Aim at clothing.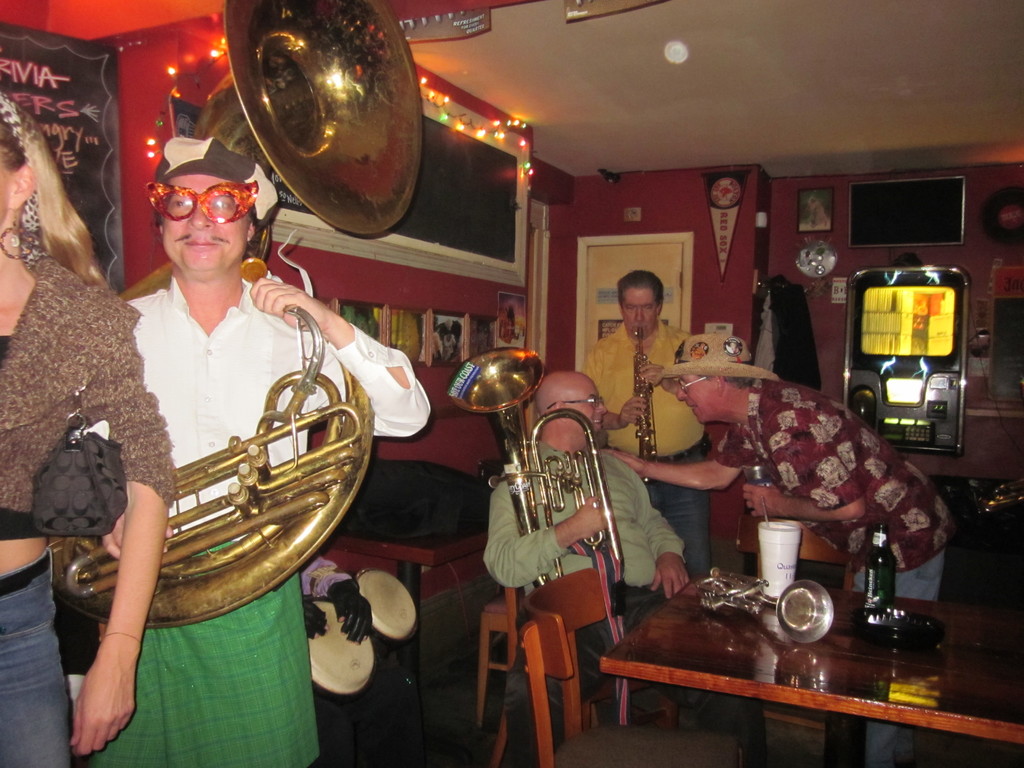
Aimed at locate(485, 431, 684, 623).
